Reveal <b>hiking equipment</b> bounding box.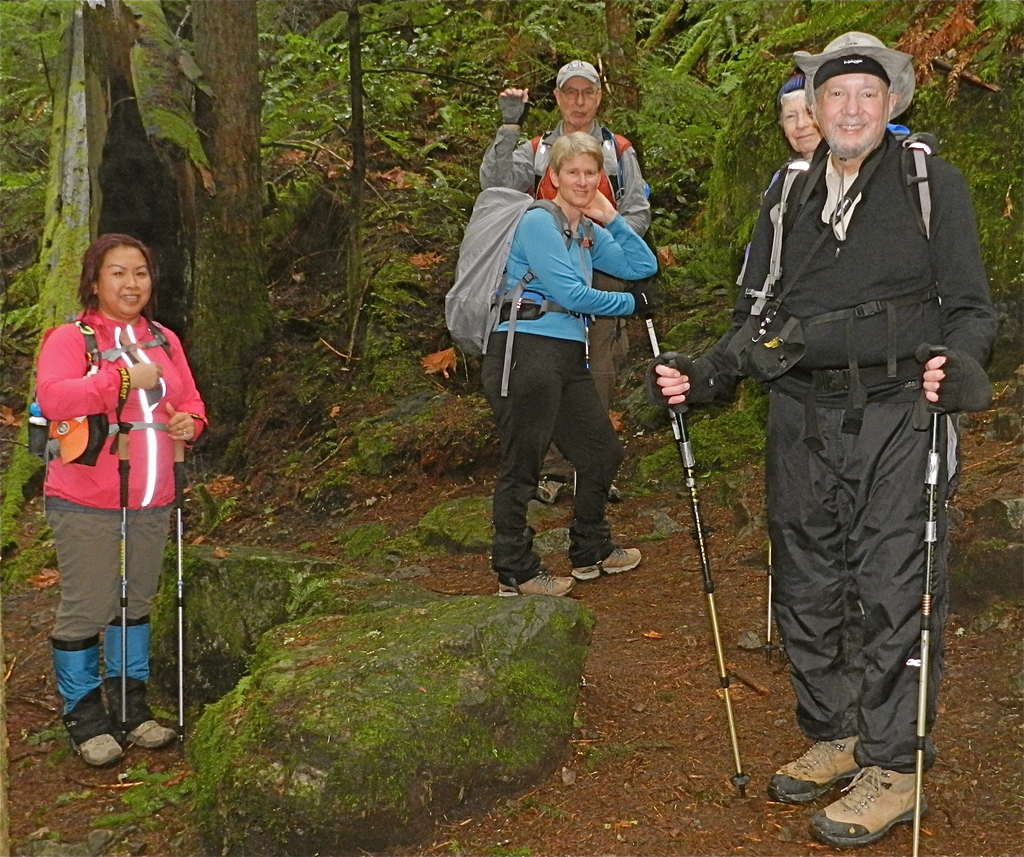
Revealed: left=638, top=295, right=707, bottom=544.
